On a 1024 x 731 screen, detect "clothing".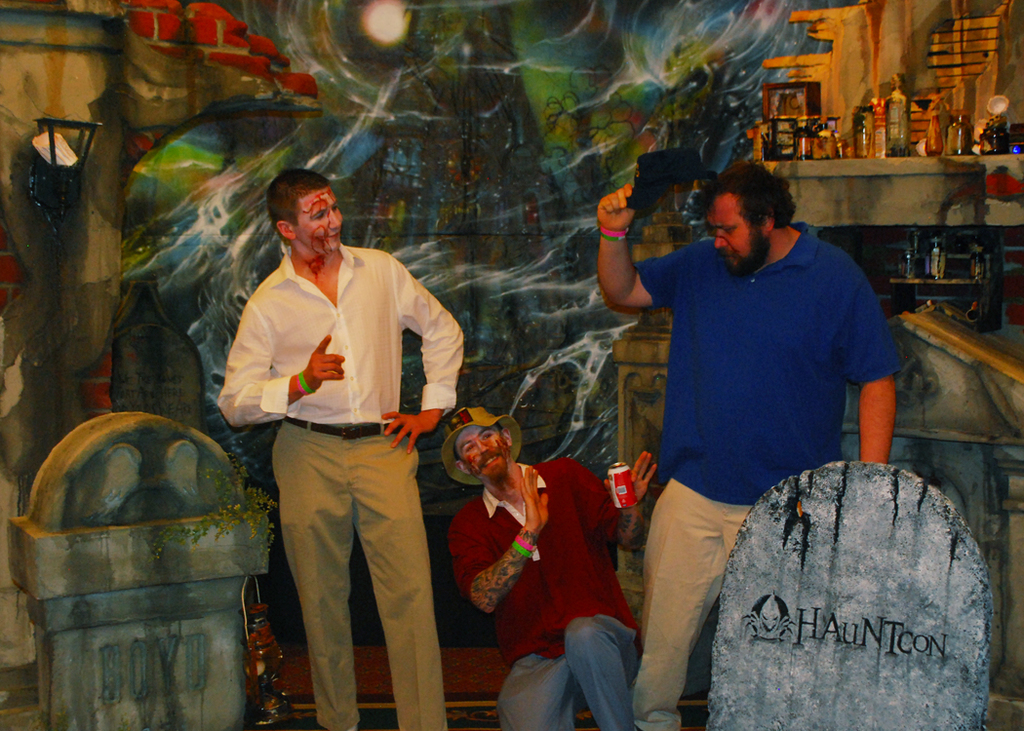
[x1=633, y1=218, x2=897, y2=730].
